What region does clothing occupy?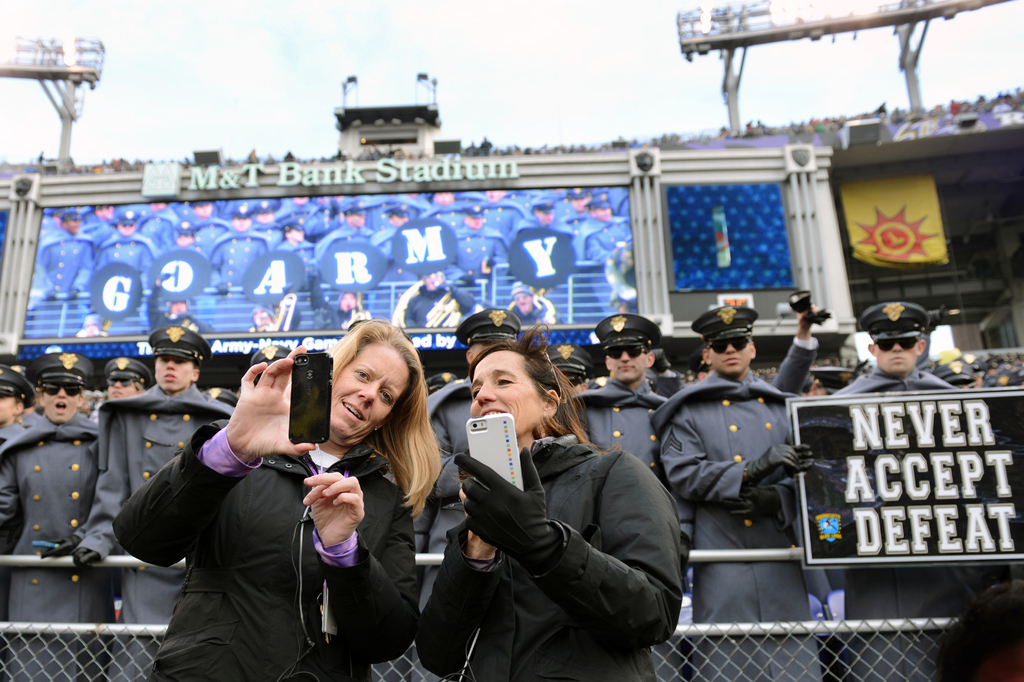
box=[414, 380, 464, 622].
